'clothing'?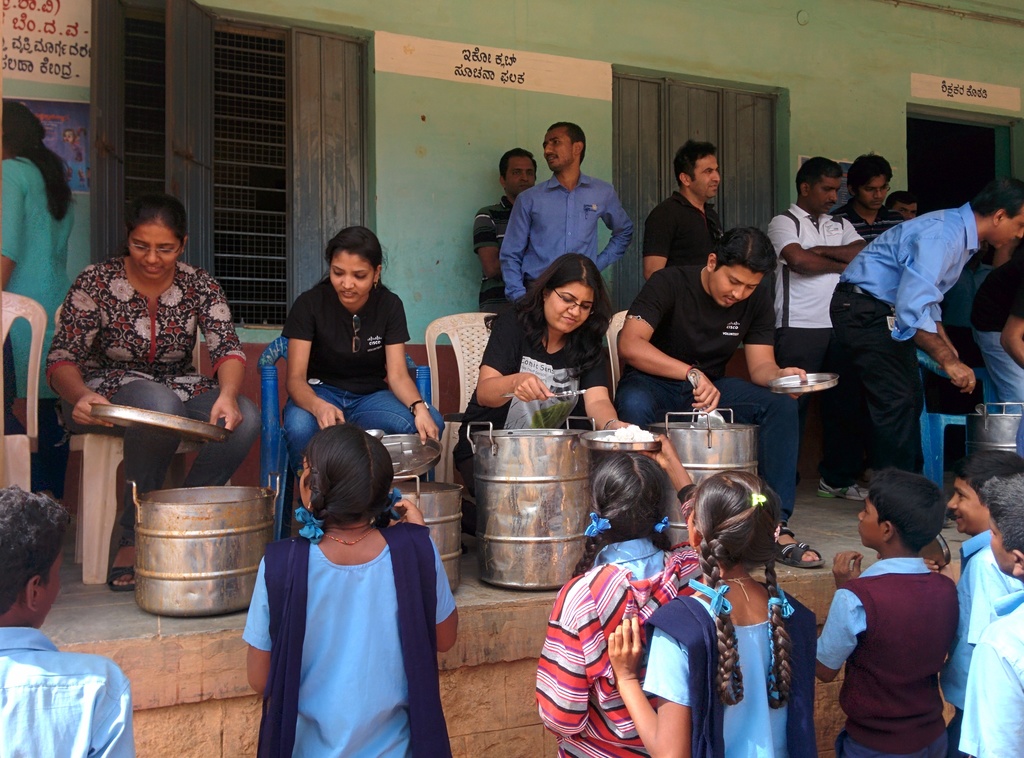
[x1=0, y1=153, x2=76, y2=396]
